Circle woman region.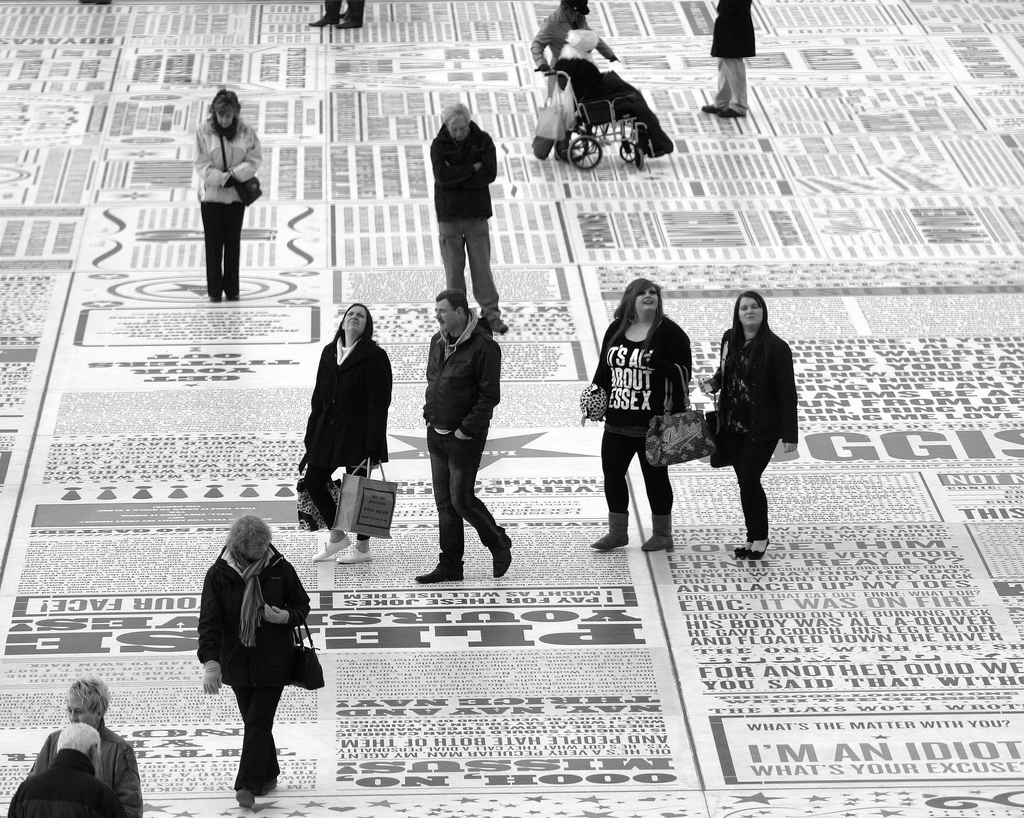
Region: (left=188, top=85, right=263, bottom=307).
